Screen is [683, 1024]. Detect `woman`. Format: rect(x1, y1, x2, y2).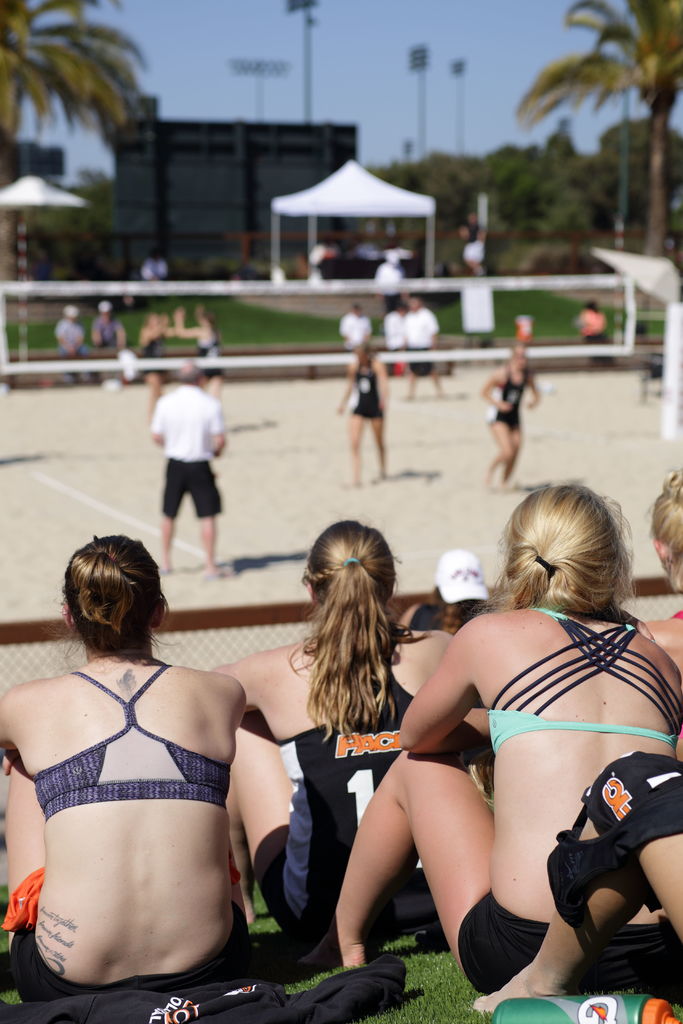
rect(476, 346, 543, 486).
